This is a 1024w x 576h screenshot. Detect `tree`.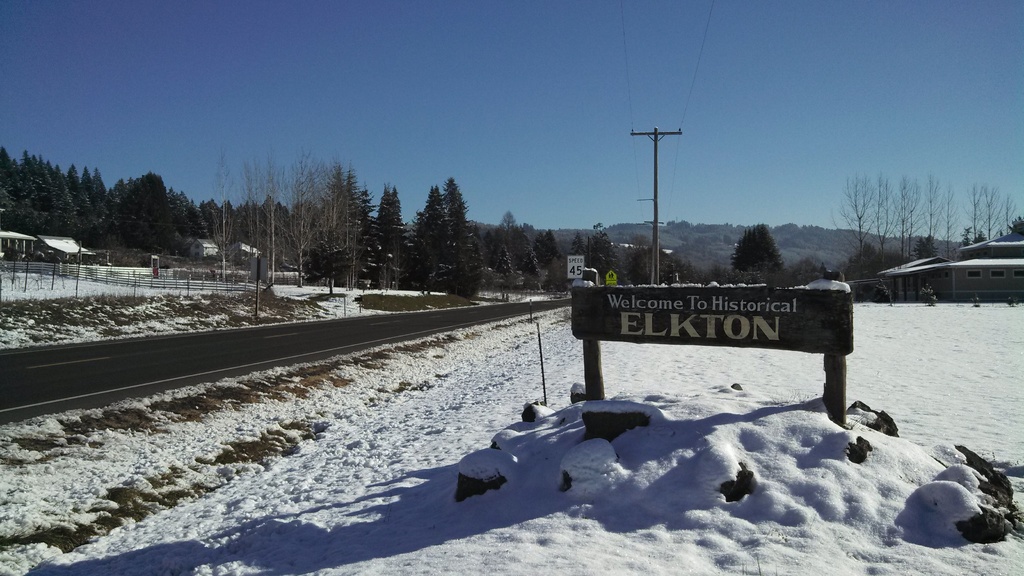
897, 164, 941, 266.
